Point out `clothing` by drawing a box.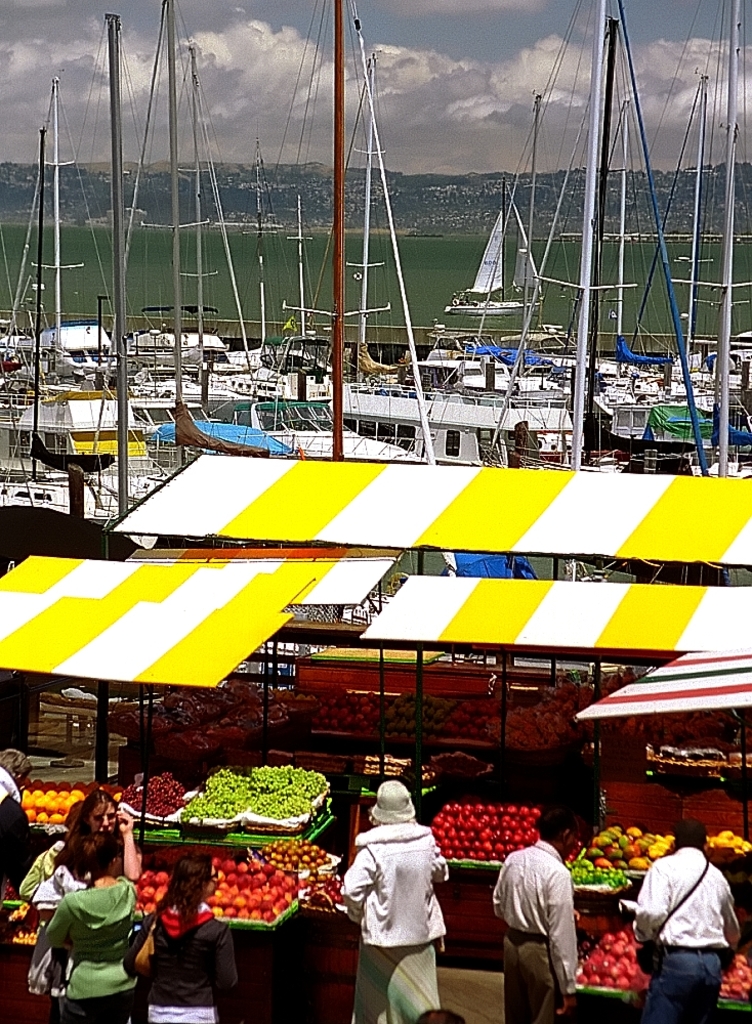
[x1=28, y1=839, x2=105, y2=1016].
